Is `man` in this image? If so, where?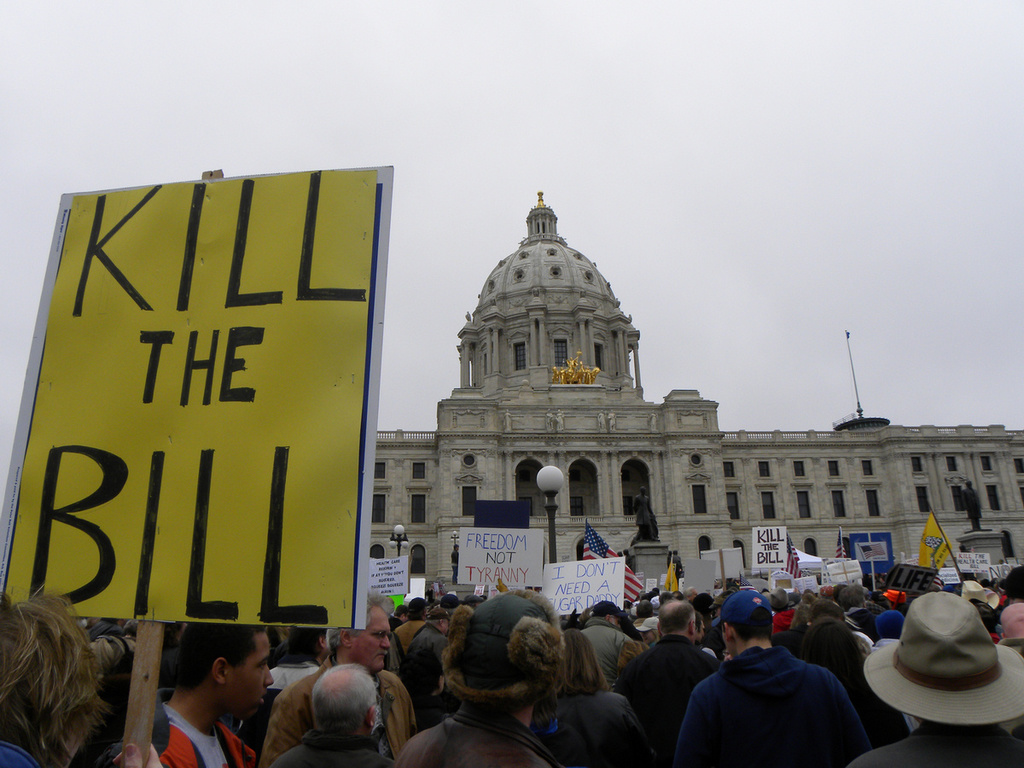
Yes, at box=[397, 597, 425, 649].
